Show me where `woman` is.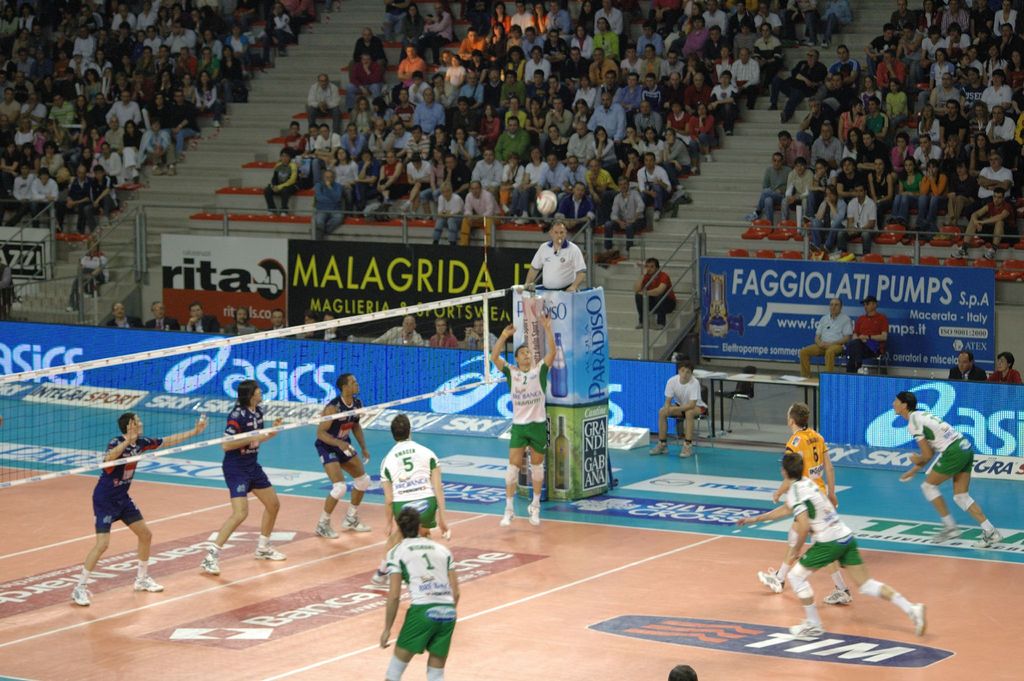
`woman` is at [left=841, top=97, right=865, bottom=140].
